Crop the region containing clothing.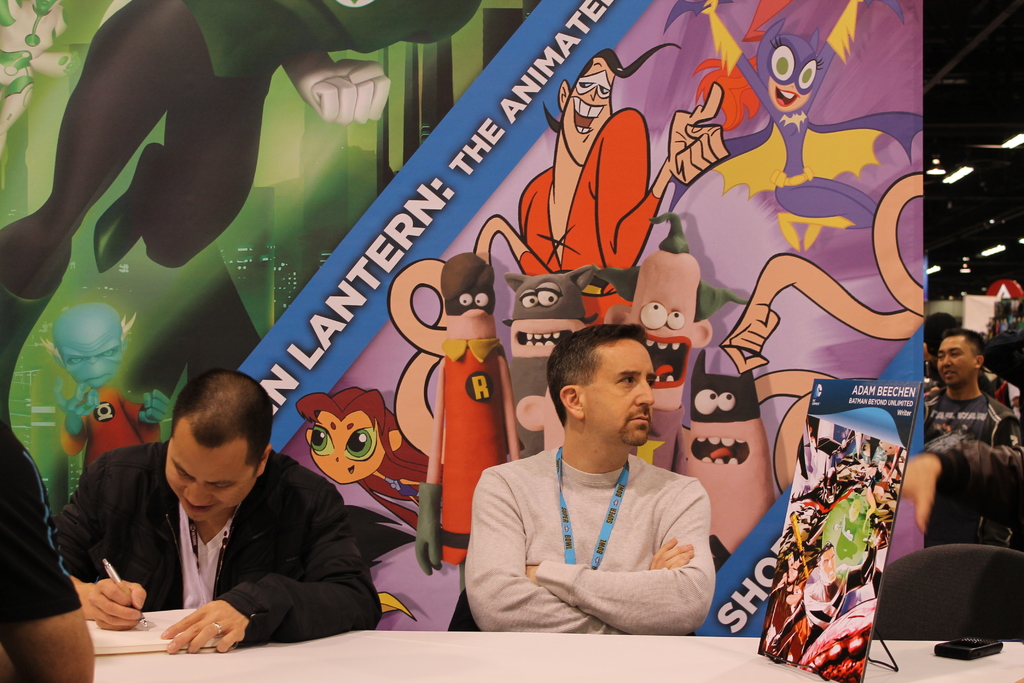
Crop region: 4:0:484:300.
